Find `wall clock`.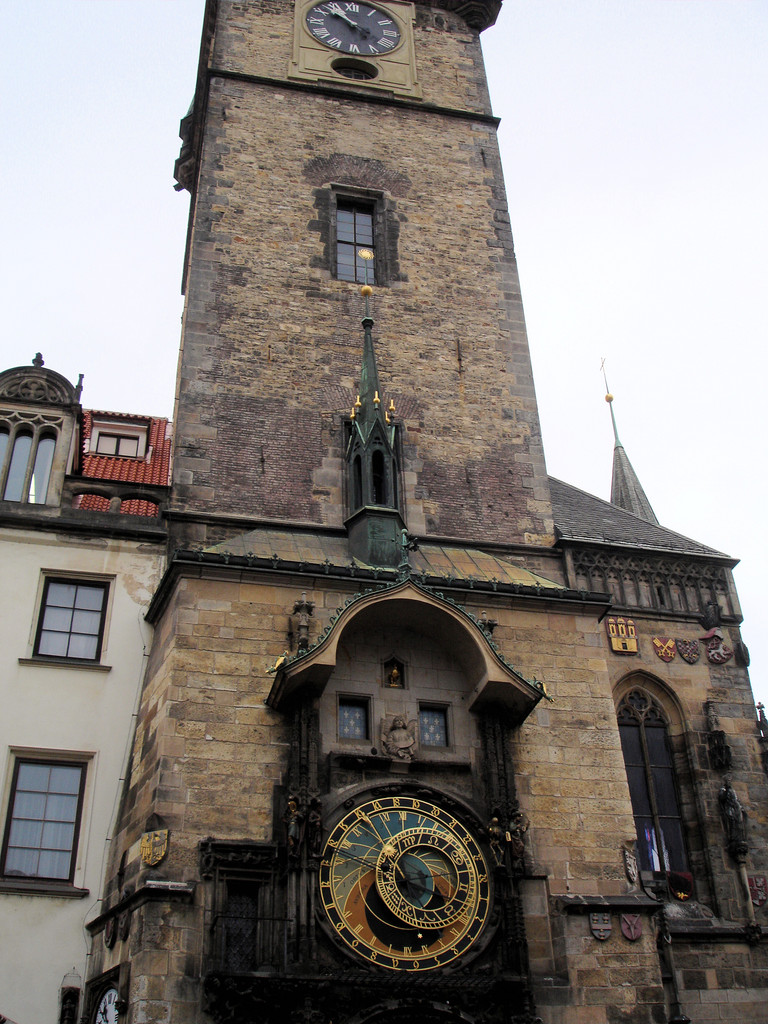
{"left": 287, "top": 0, "right": 423, "bottom": 99}.
